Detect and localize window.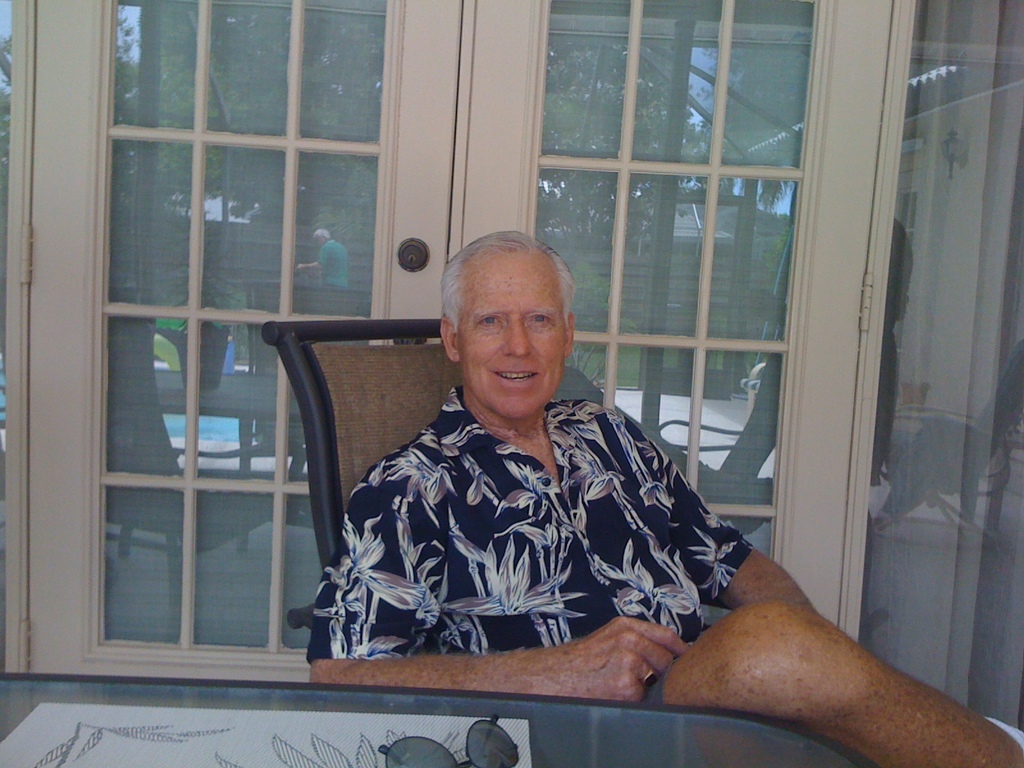
Localized at box=[541, 1, 825, 627].
